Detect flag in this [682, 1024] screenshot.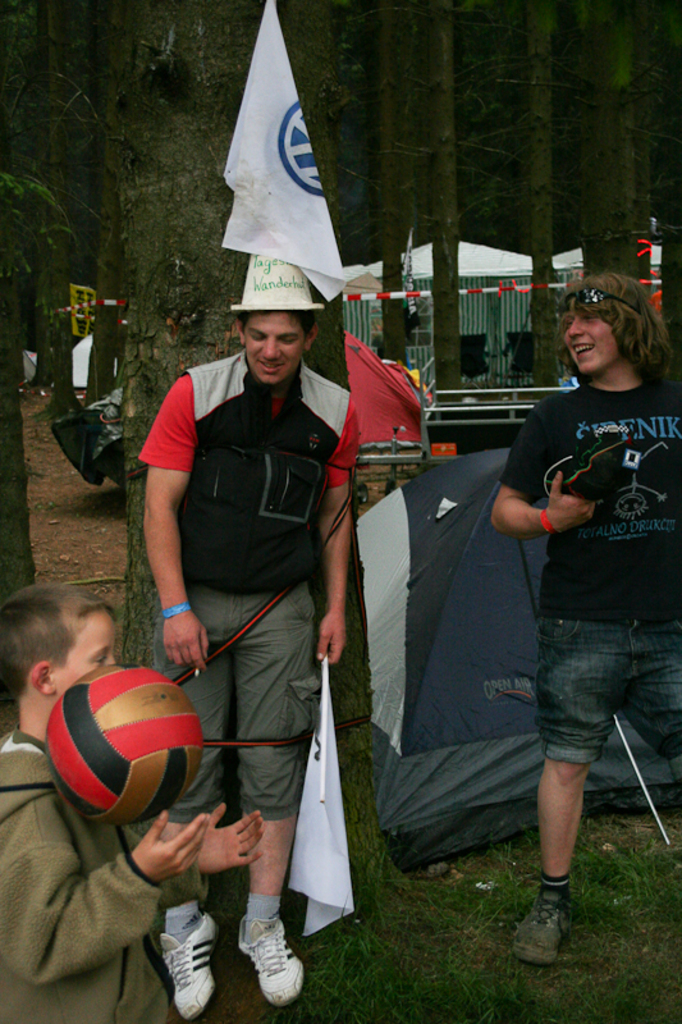
Detection: l=342, t=329, r=441, b=453.
